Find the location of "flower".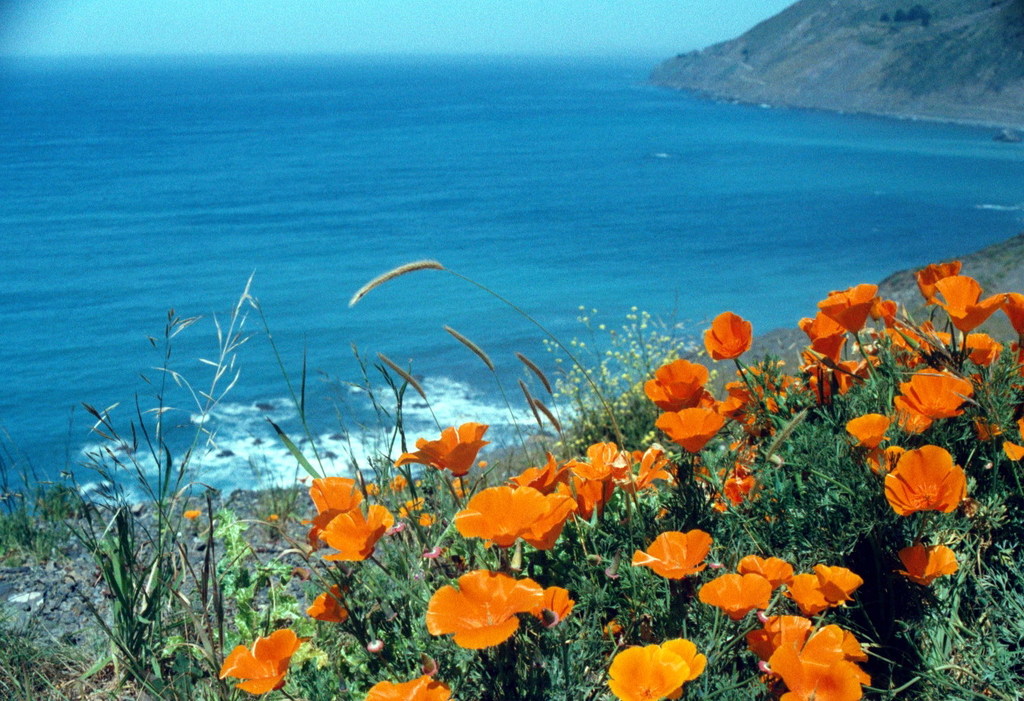
Location: 700 571 770 617.
